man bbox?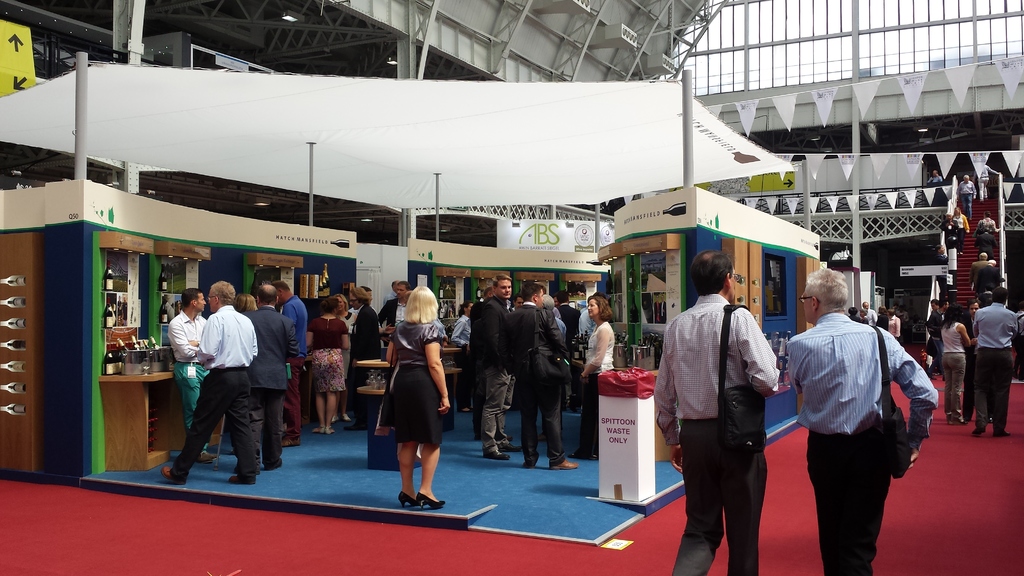
Rect(471, 285, 515, 440)
